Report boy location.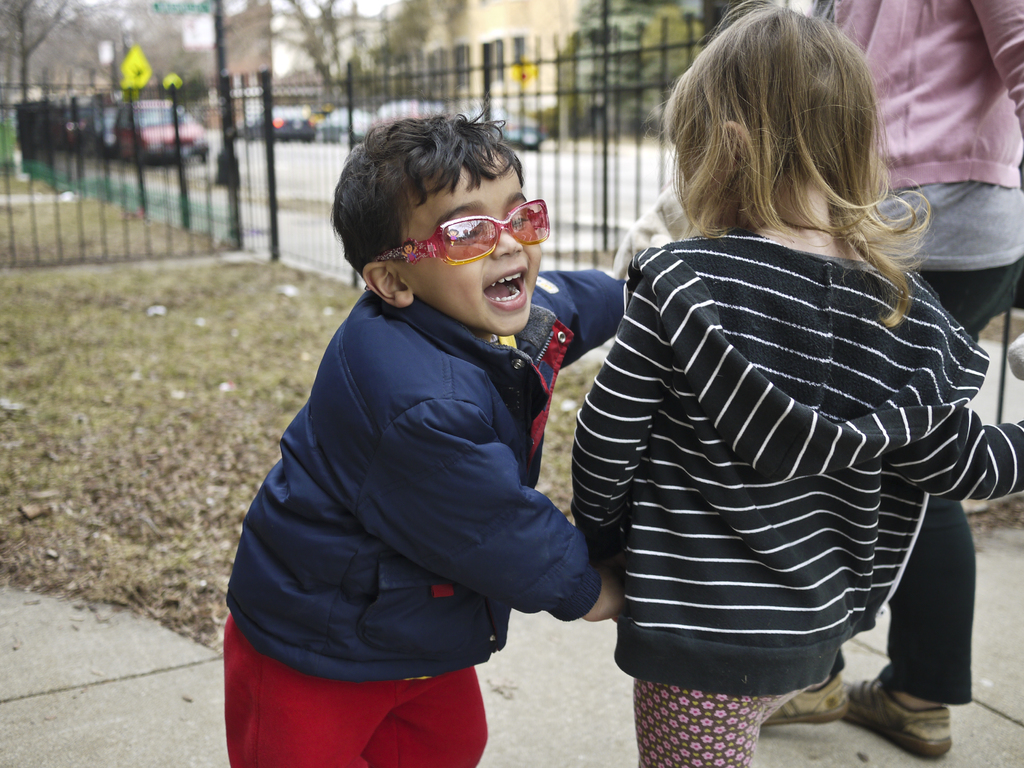
Report: <bbox>219, 111, 624, 767</bbox>.
